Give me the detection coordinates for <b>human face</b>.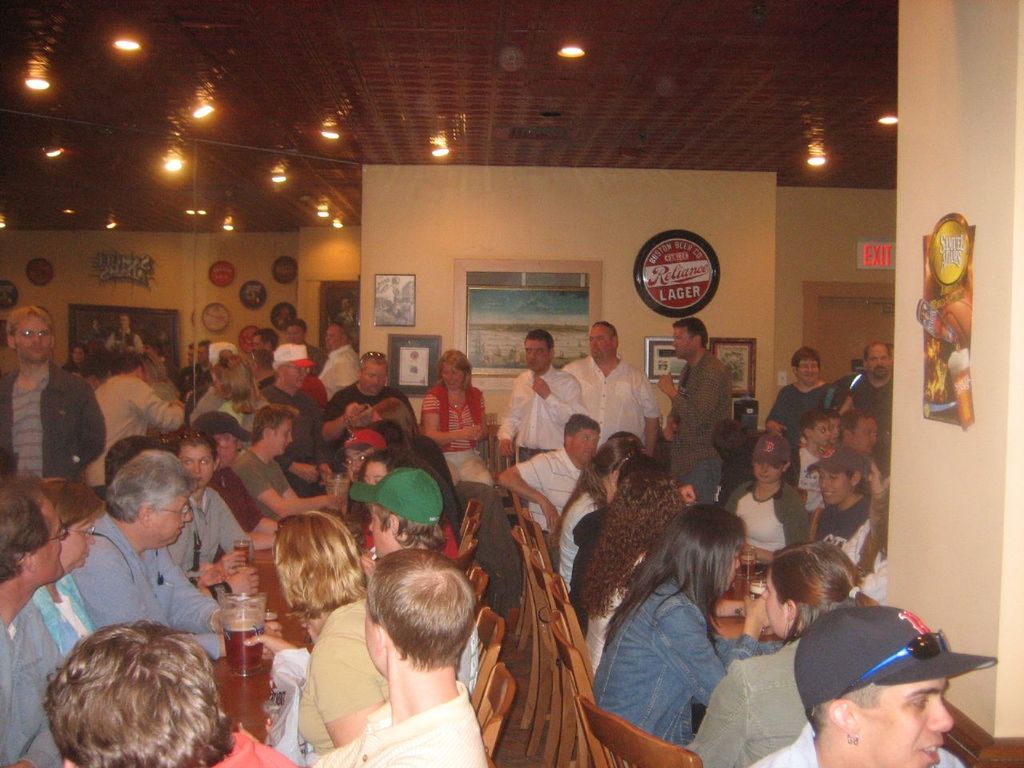
Rect(287, 352, 310, 394).
